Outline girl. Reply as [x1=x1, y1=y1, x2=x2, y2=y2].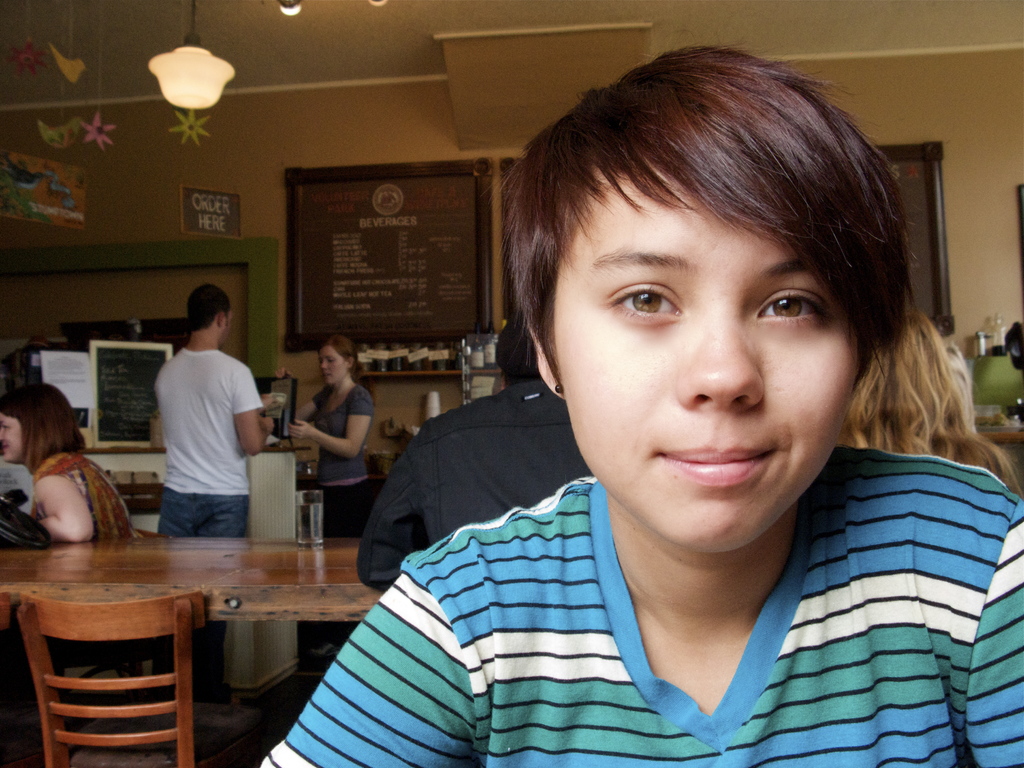
[x1=266, y1=335, x2=380, y2=659].
